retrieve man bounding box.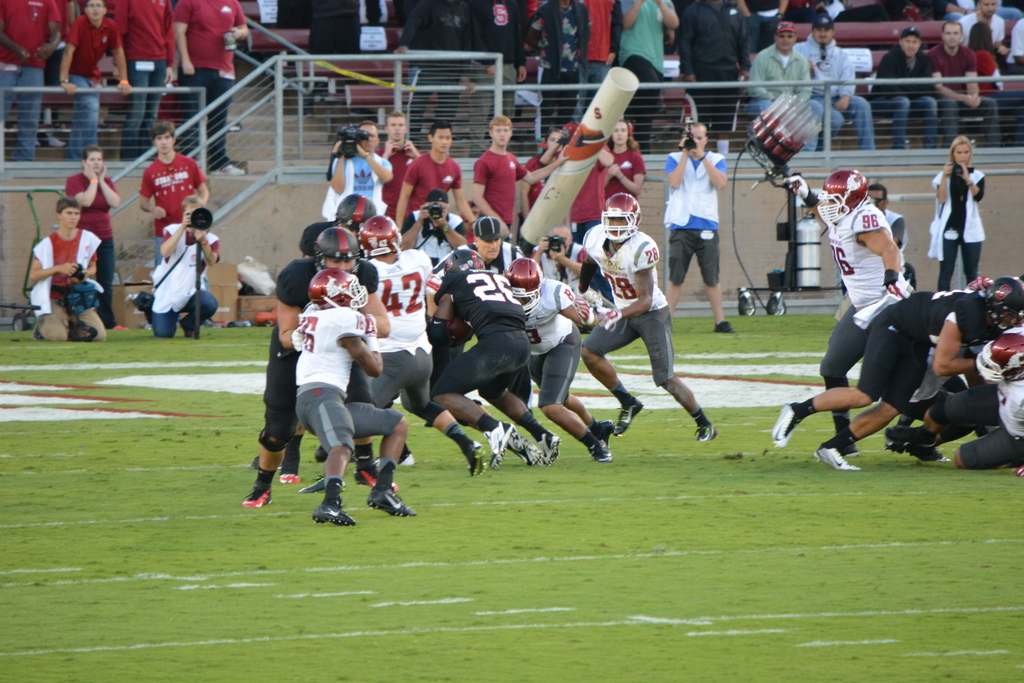
Bounding box: {"x1": 404, "y1": 189, "x2": 460, "y2": 263}.
